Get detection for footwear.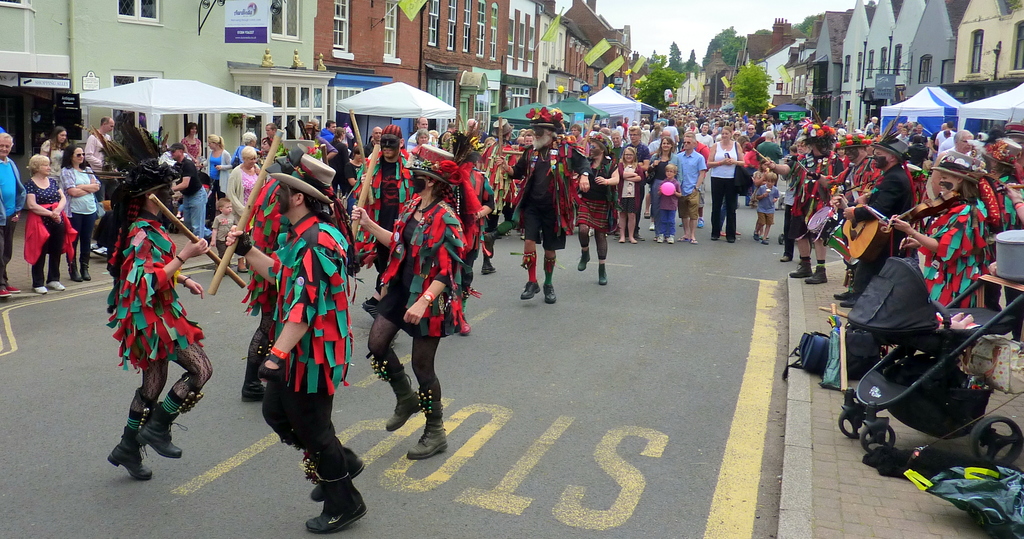
Detection: [x1=596, y1=260, x2=607, y2=289].
